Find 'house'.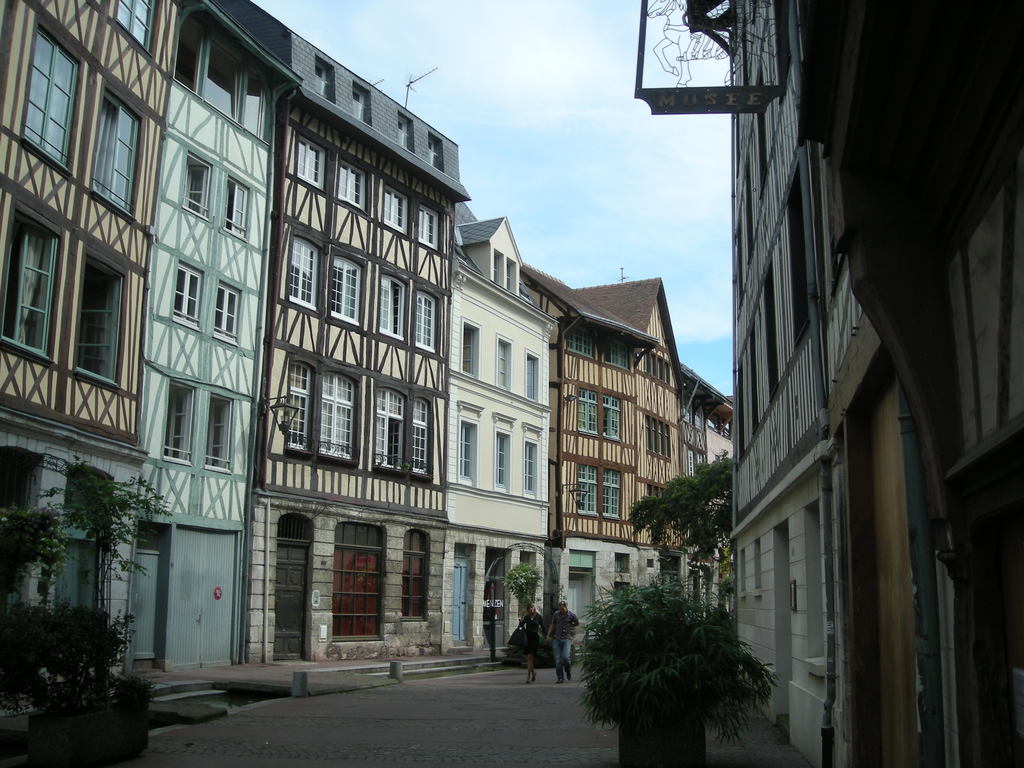
bbox(442, 207, 559, 662).
